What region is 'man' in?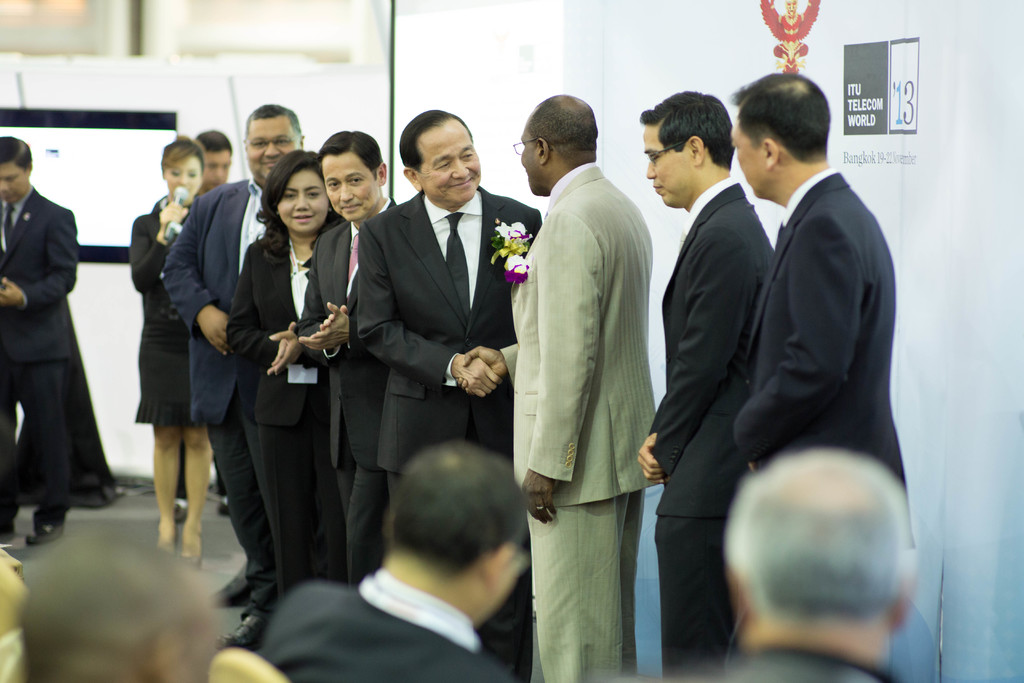
<region>483, 65, 669, 682</region>.
